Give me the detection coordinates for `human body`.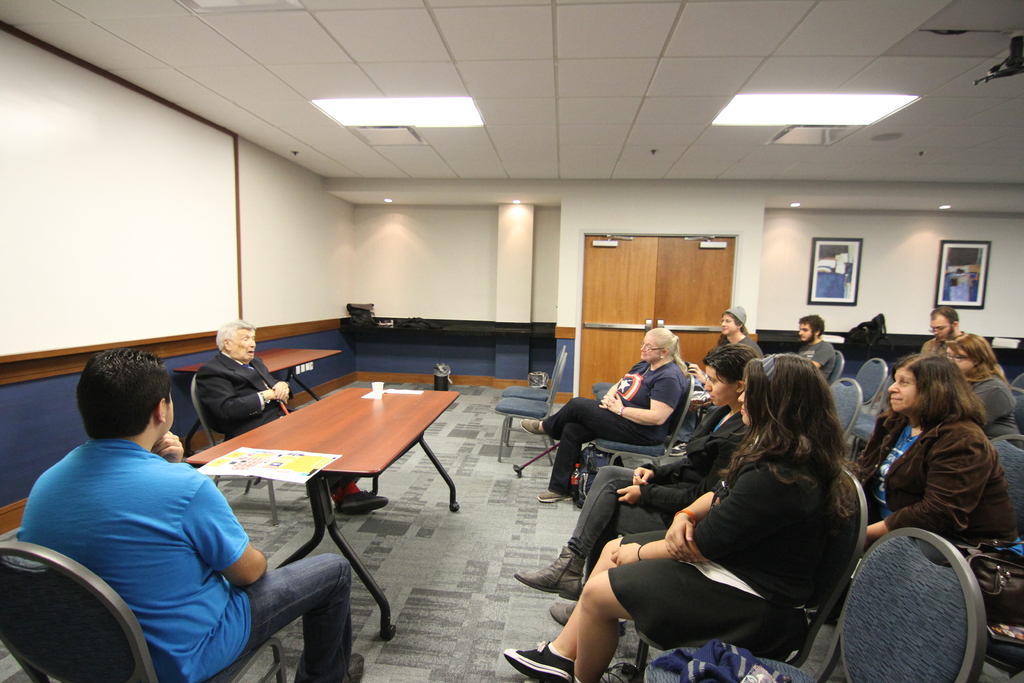
box(200, 318, 386, 518).
